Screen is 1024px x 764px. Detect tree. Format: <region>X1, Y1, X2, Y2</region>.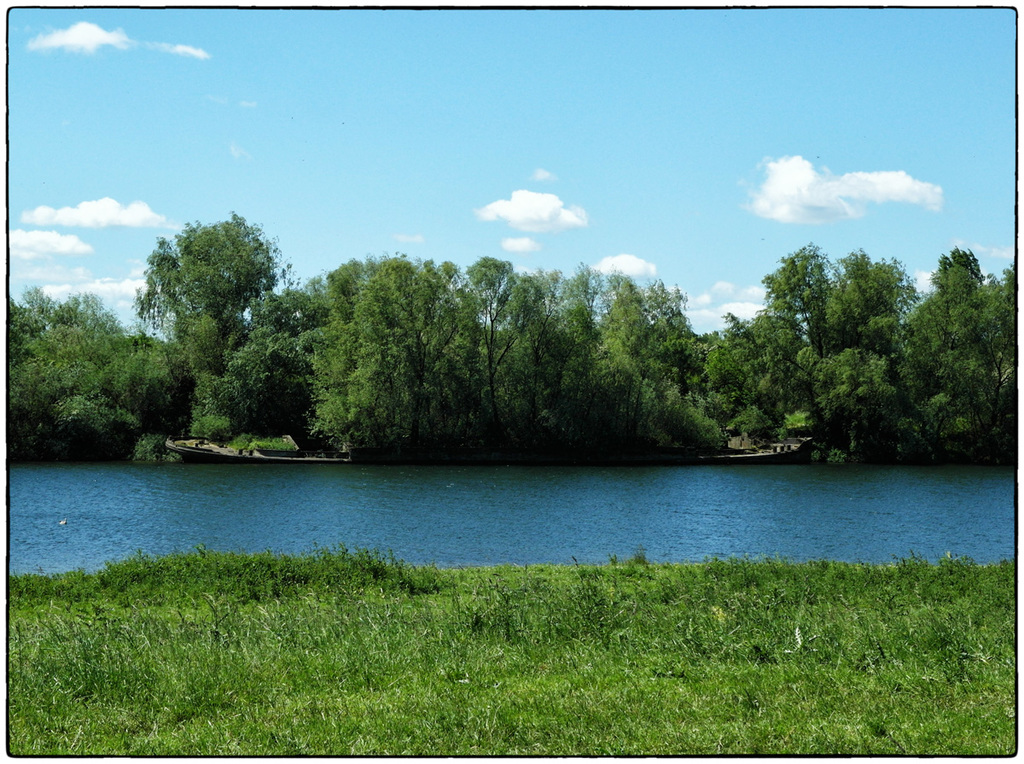
<region>695, 225, 990, 463</region>.
